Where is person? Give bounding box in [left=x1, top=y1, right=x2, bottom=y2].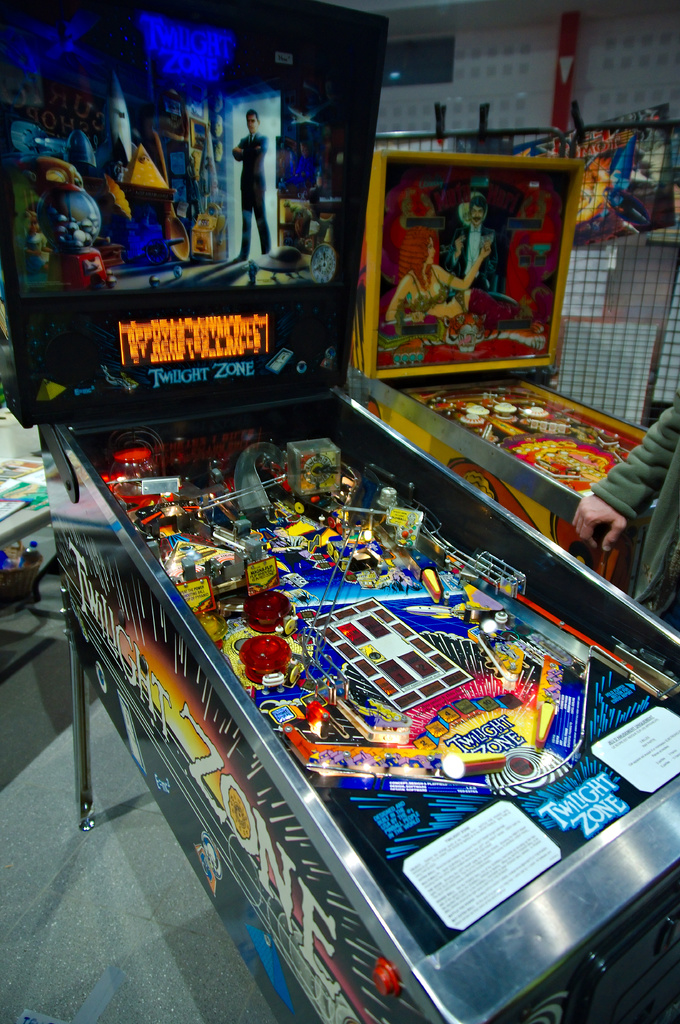
[left=228, top=107, right=274, bottom=266].
